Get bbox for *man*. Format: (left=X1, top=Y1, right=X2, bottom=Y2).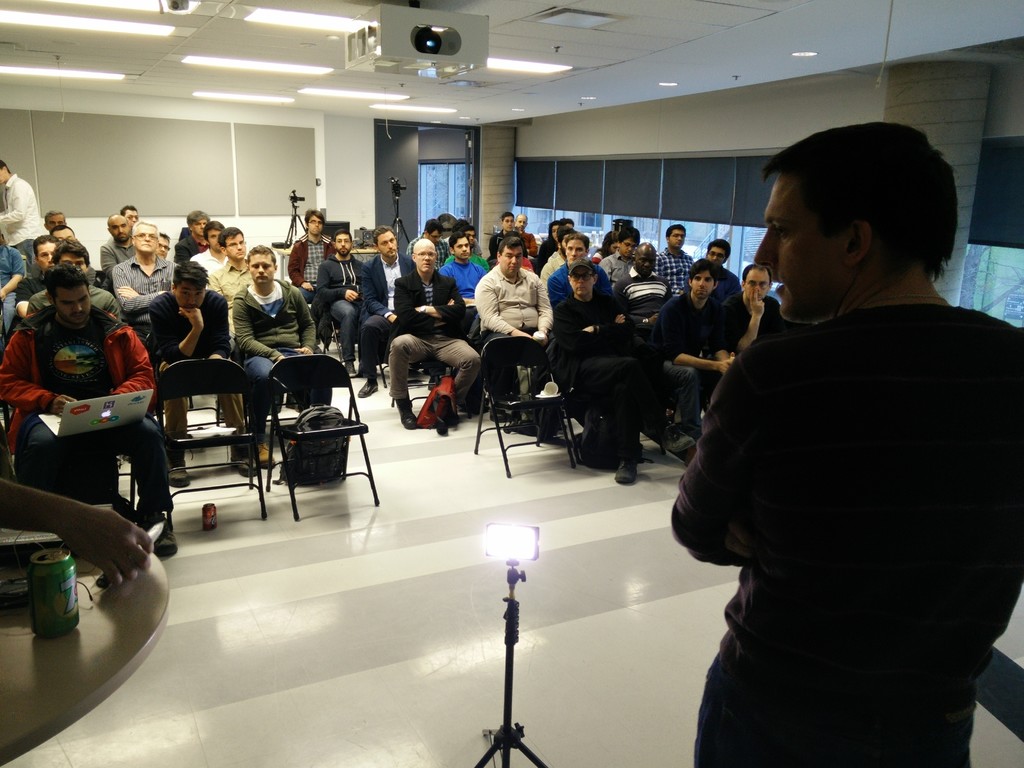
(left=51, top=221, right=100, bottom=287).
